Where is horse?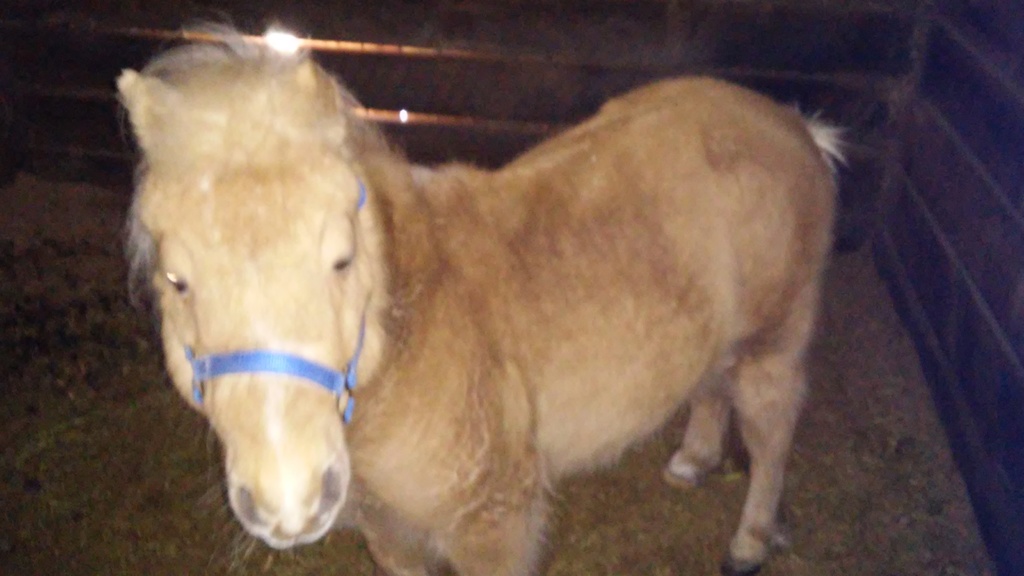
{"x1": 114, "y1": 15, "x2": 851, "y2": 575}.
